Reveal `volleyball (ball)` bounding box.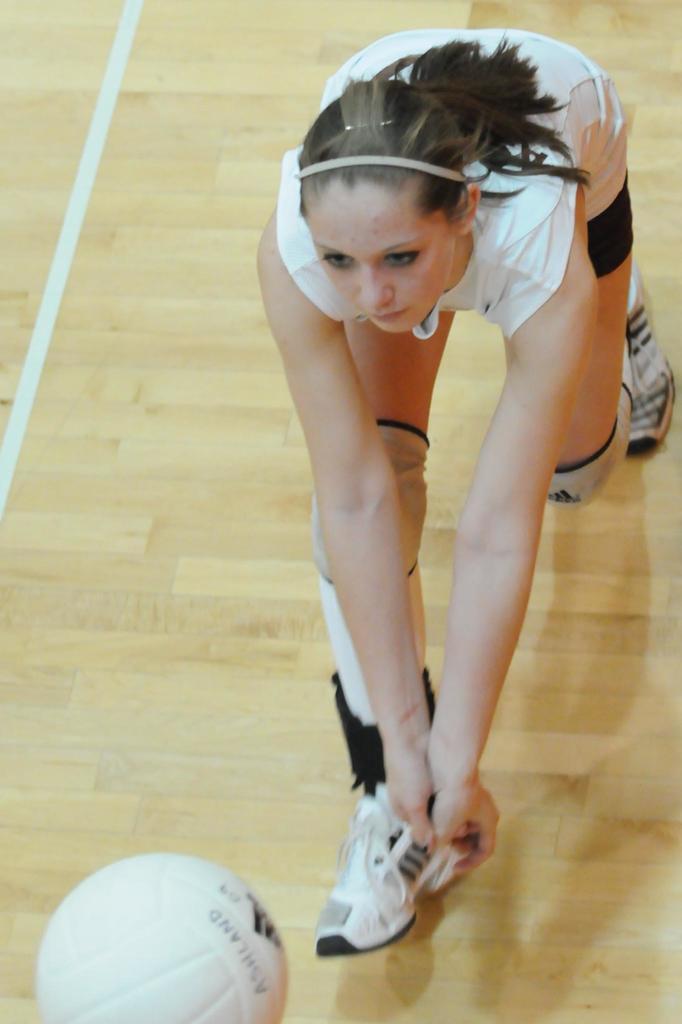
Revealed: box=[29, 853, 287, 1023].
